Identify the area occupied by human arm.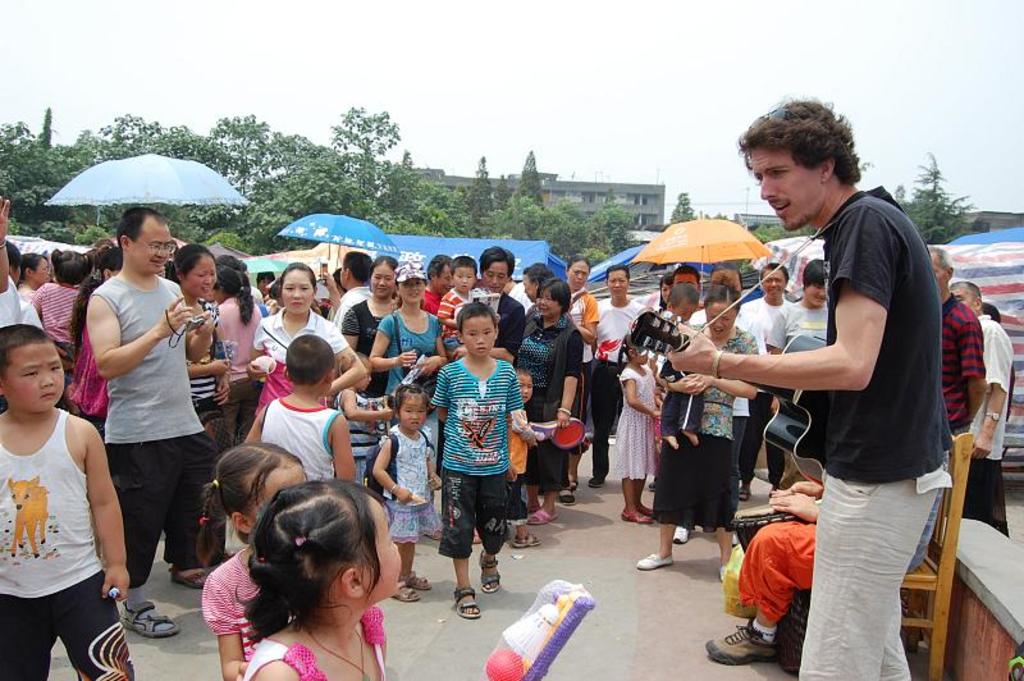
Area: Rect(242, 319, 269, 379).
